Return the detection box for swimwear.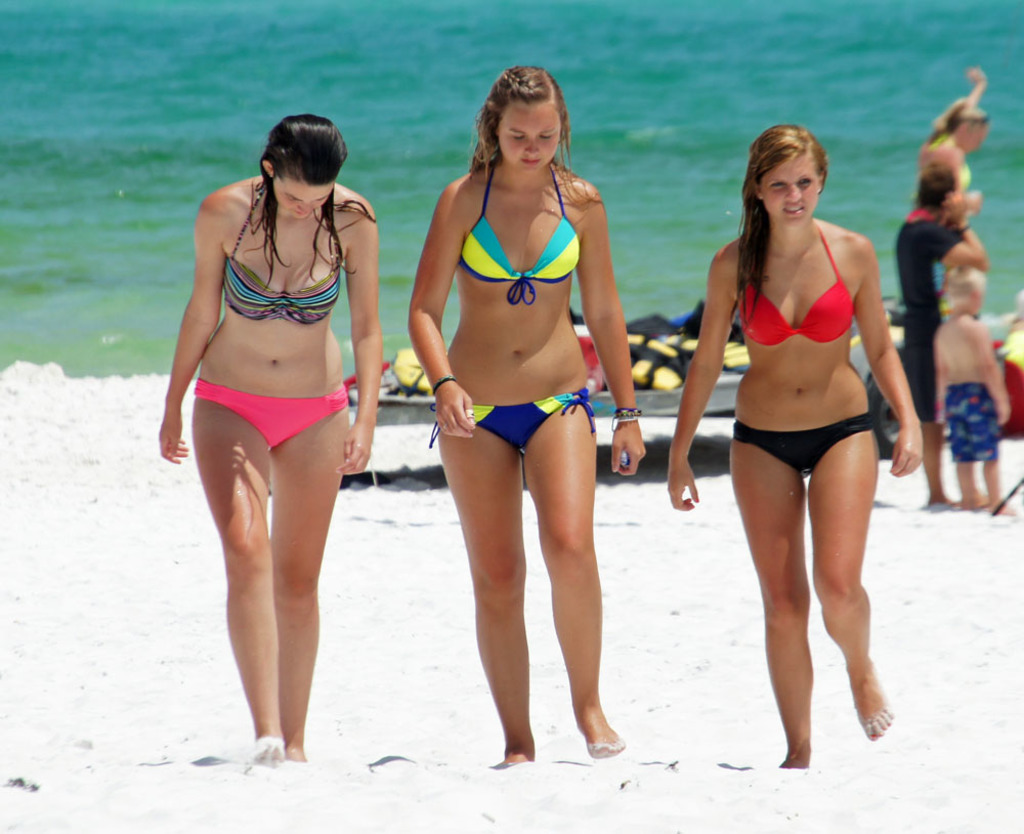
bbox=(929, 130, 976, 290).
